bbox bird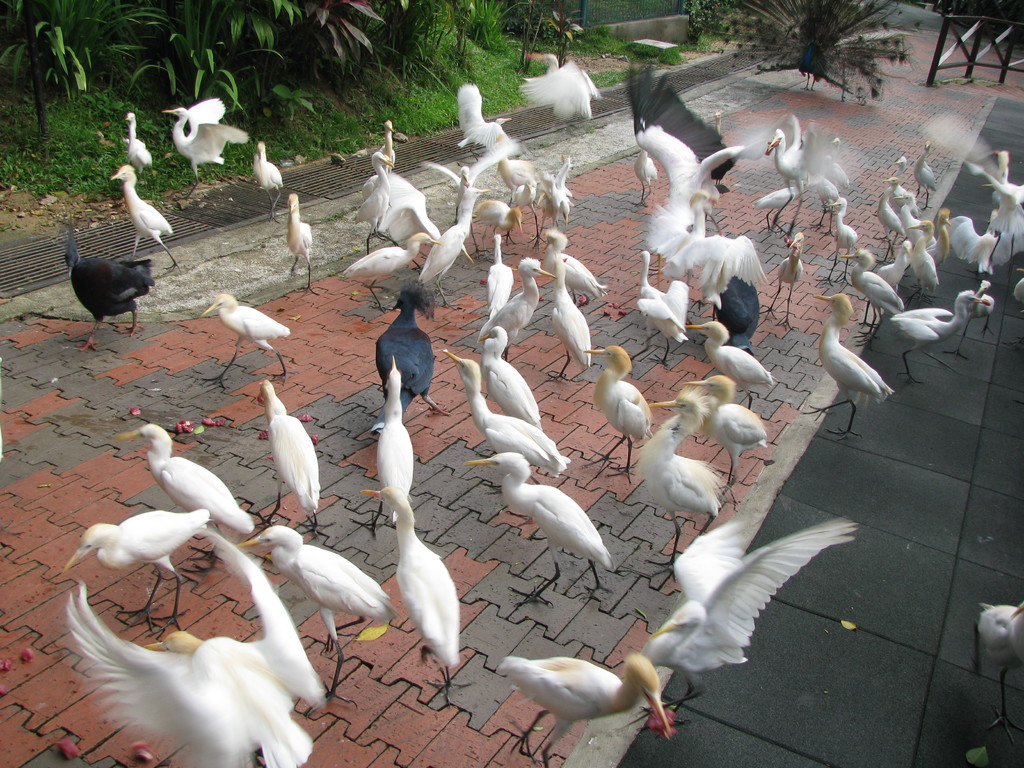
118 428 239 588
